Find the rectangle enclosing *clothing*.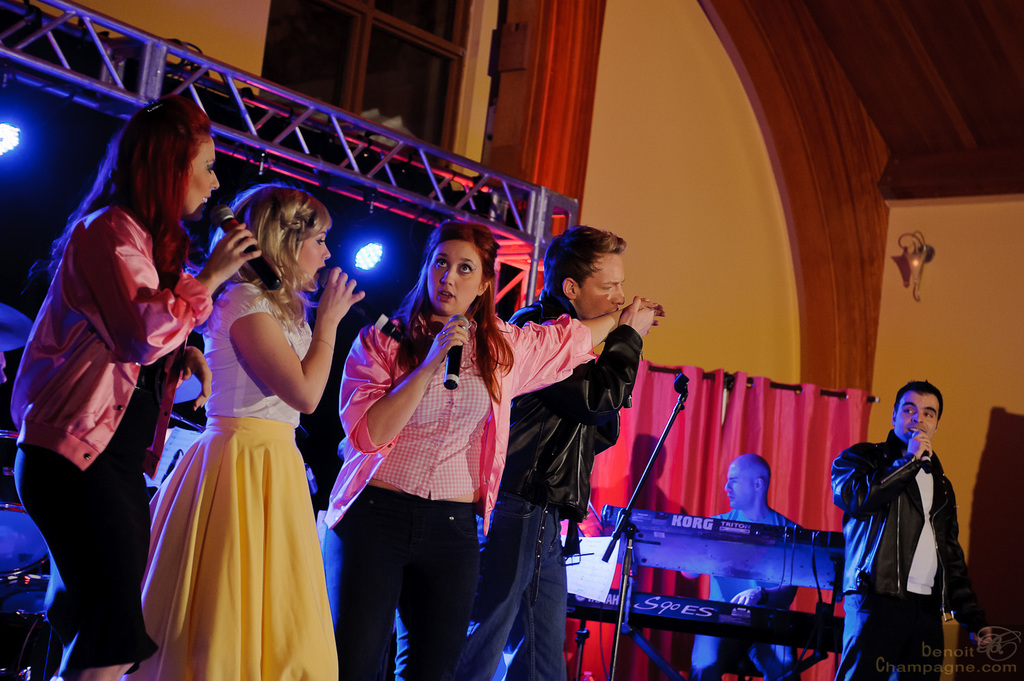
locate(456, 300, 655, 680).
